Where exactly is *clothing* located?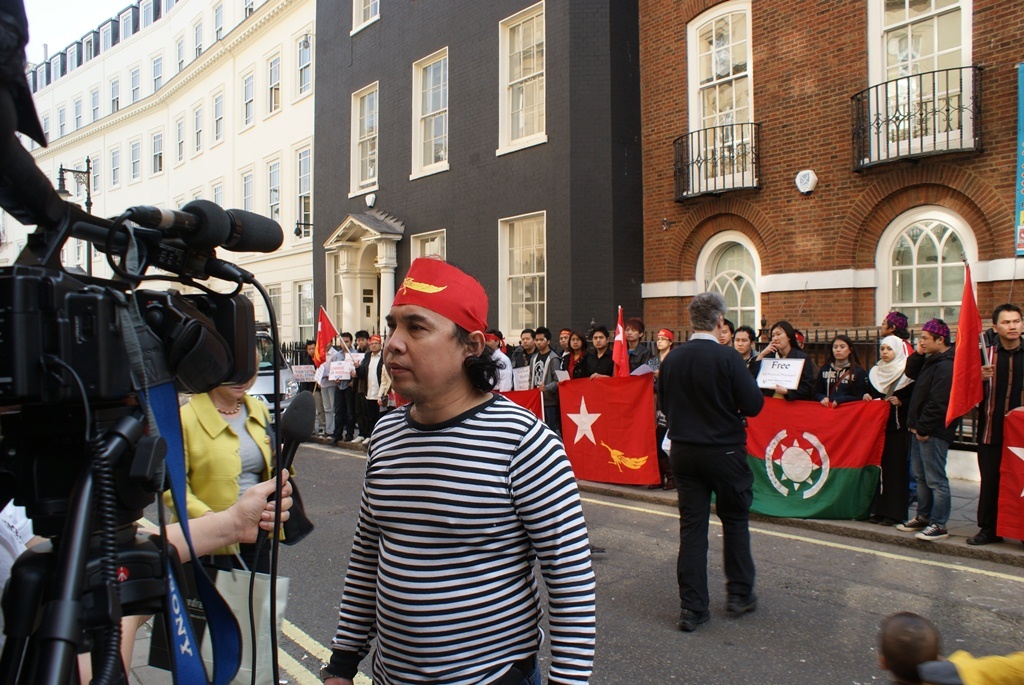
Its bounding box is bbox(297, 341, 388, 449).
